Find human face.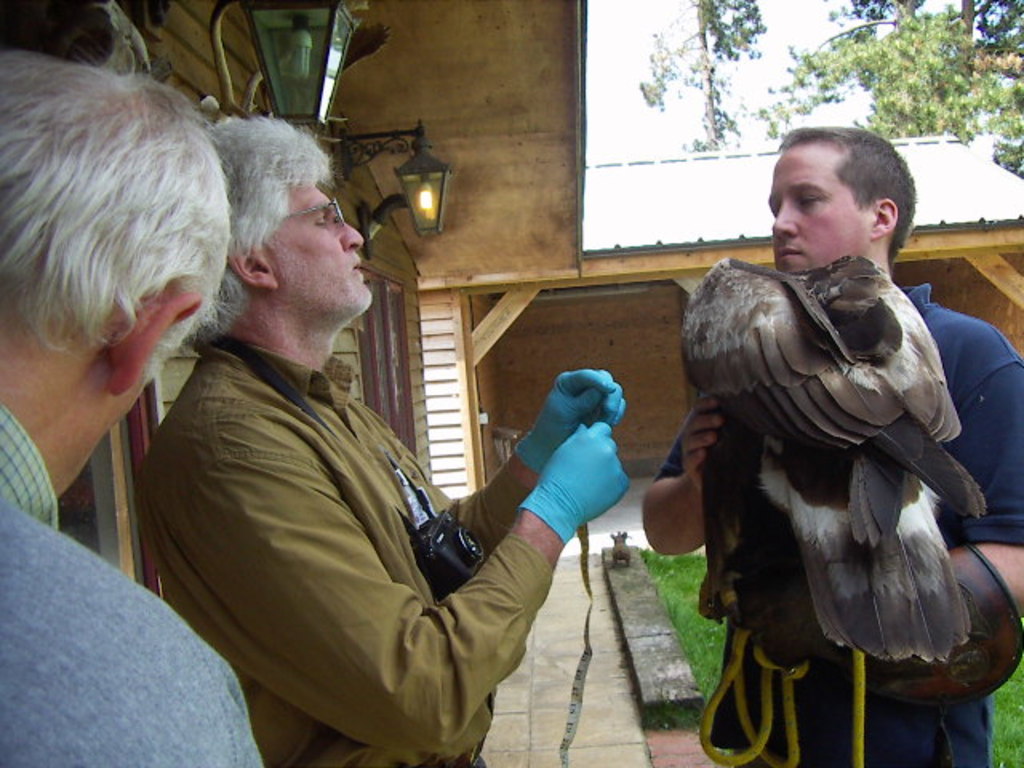
bbox=(765, 152, 869, 272).
